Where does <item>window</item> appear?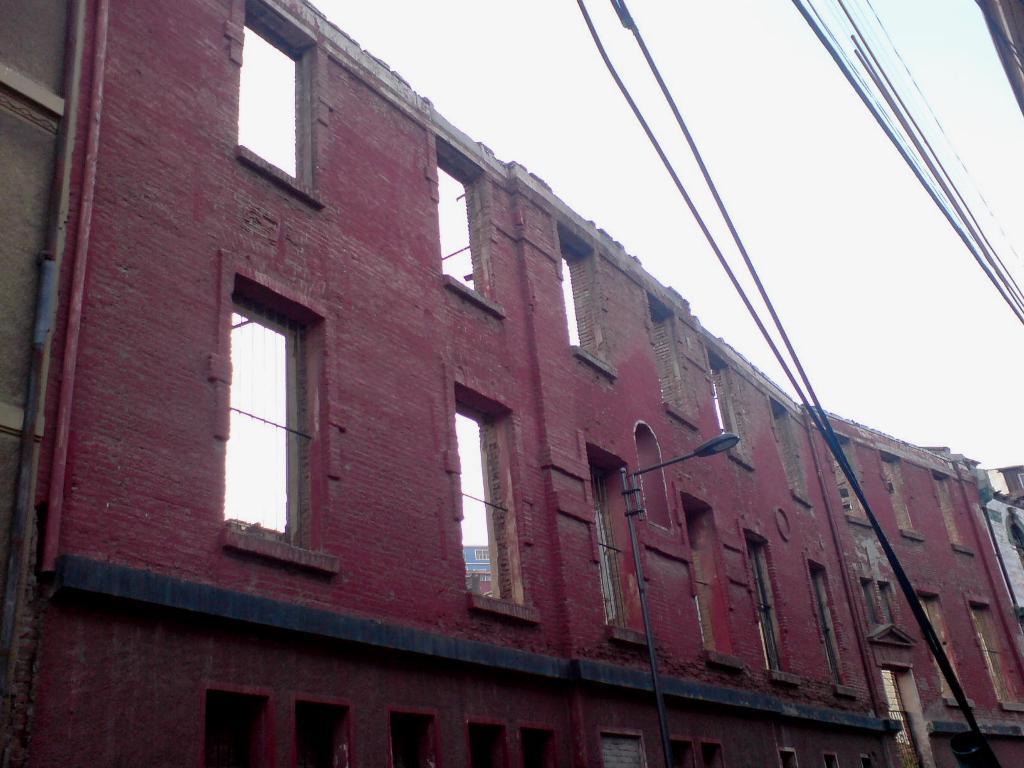
Appears at 799, 554, 861, 696.
